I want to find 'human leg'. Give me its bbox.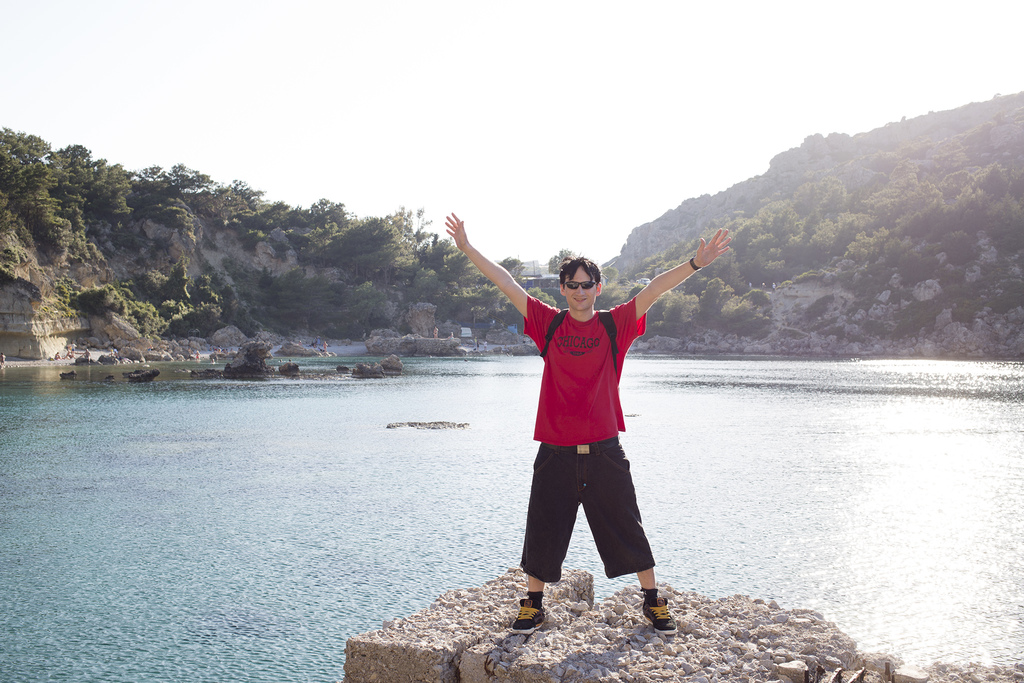
584,432,680,636.
